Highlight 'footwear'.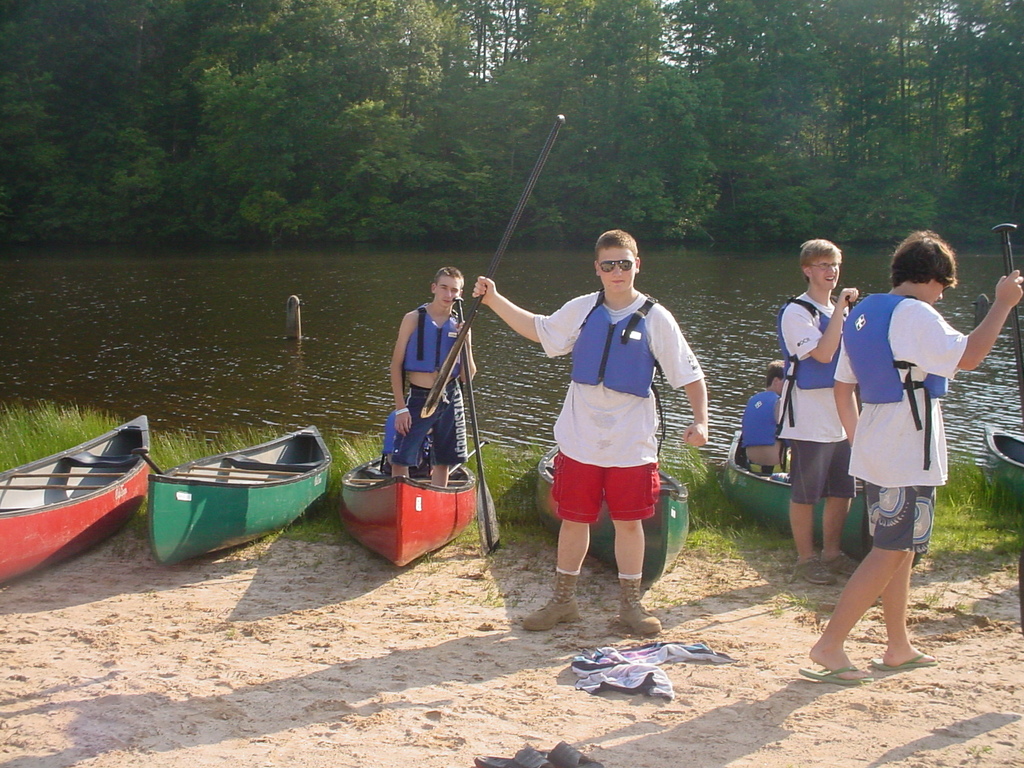
Highlighted region: {"x1": 872, "y1": 651, "x2": 938, "y2": 667}.
